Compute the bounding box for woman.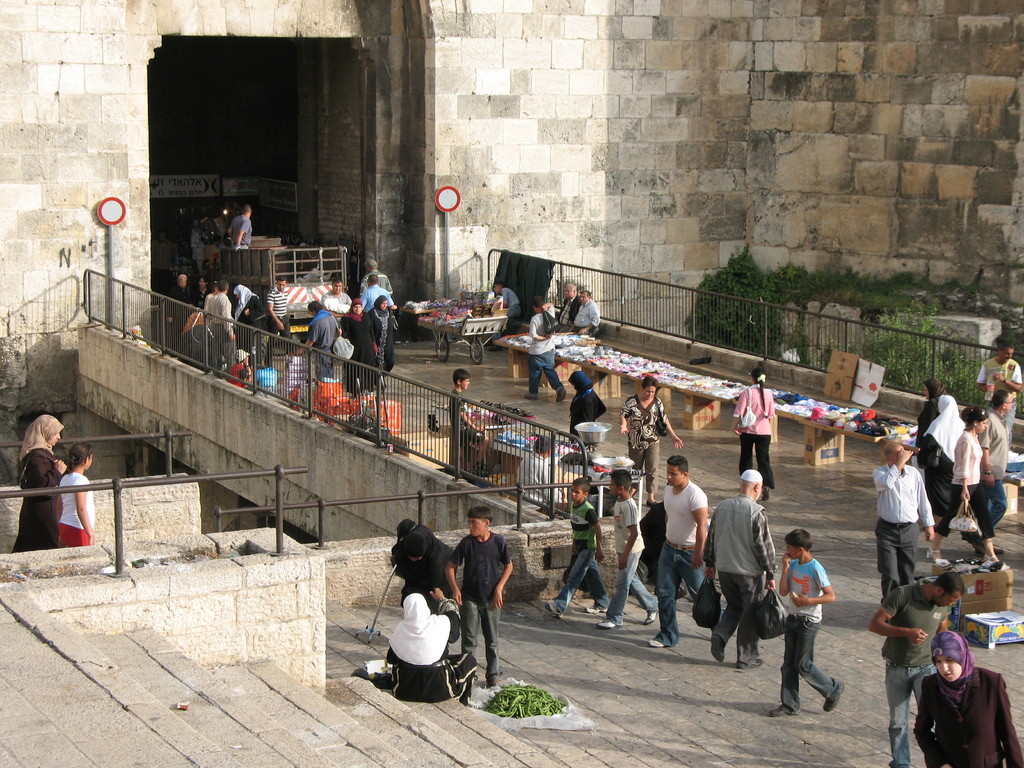
x1=382 y1=594 x2=476 y2=709.
